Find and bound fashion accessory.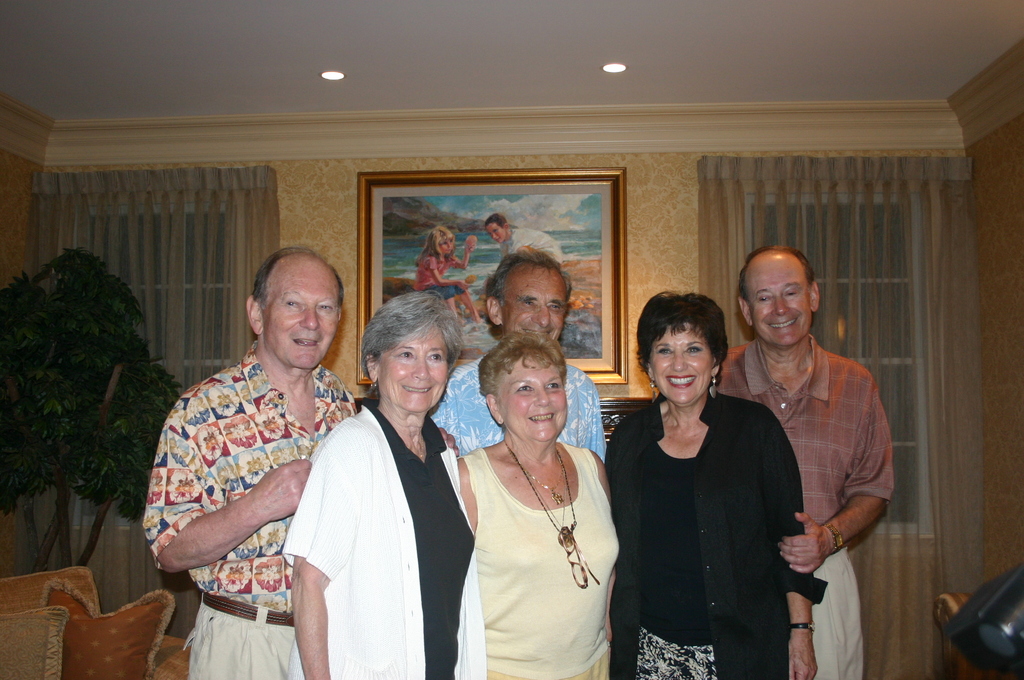
Bound: x1=505 y1=442 x2=566 y2=534.
